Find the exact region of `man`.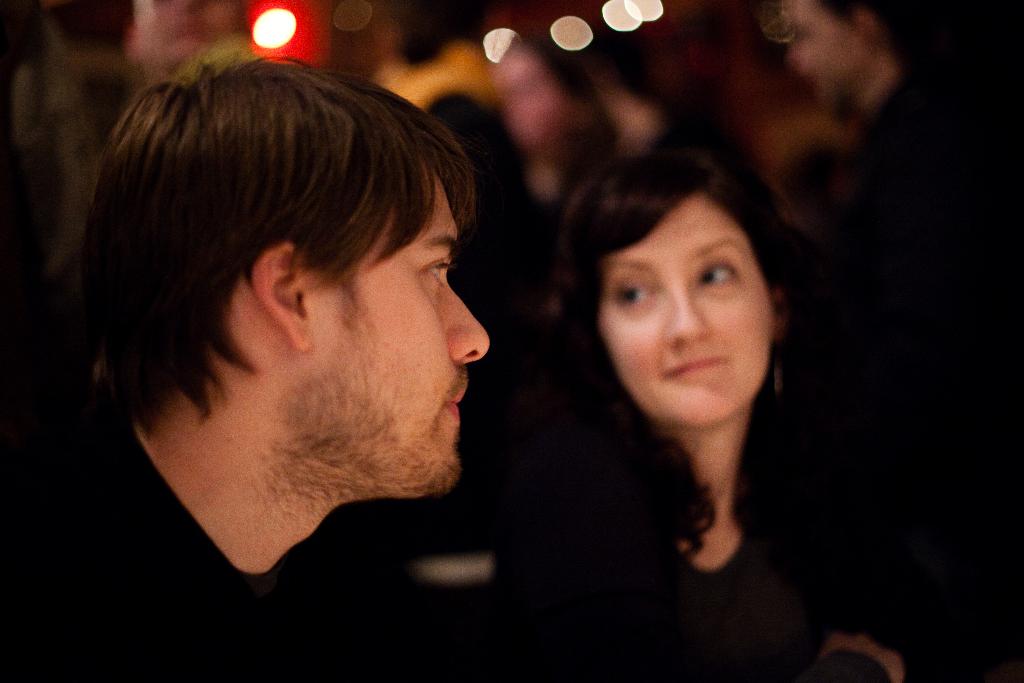
Exact region: 0, 38, 493, 682.
